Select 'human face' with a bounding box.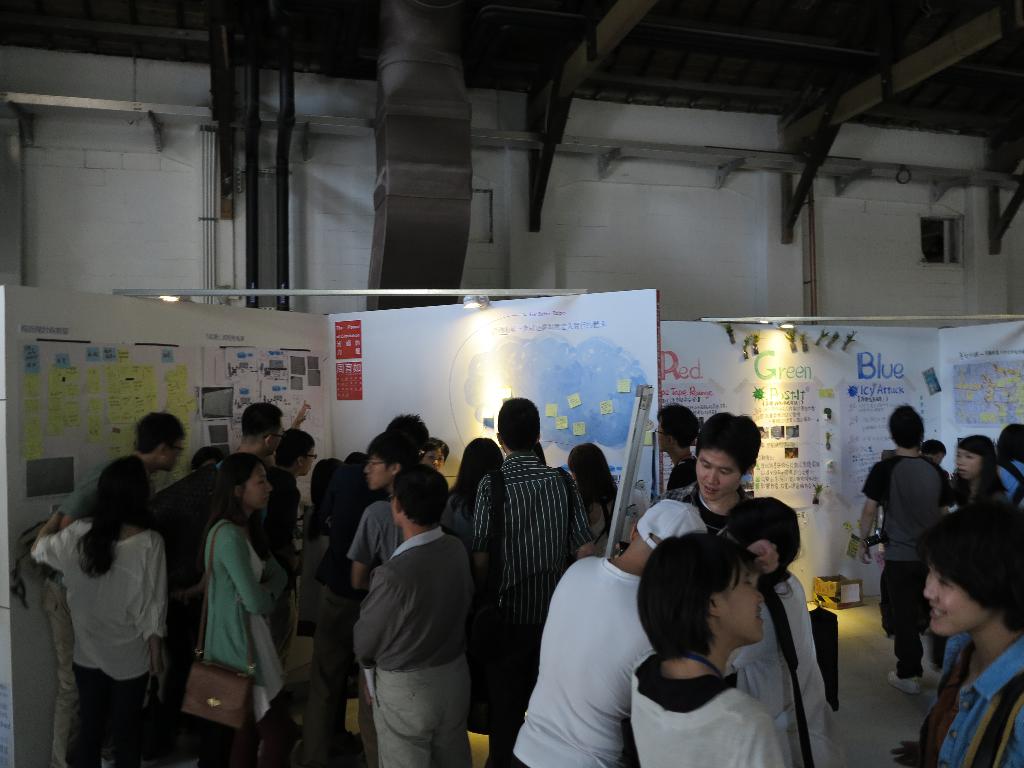
Rect(655, 420, 669, 452).
